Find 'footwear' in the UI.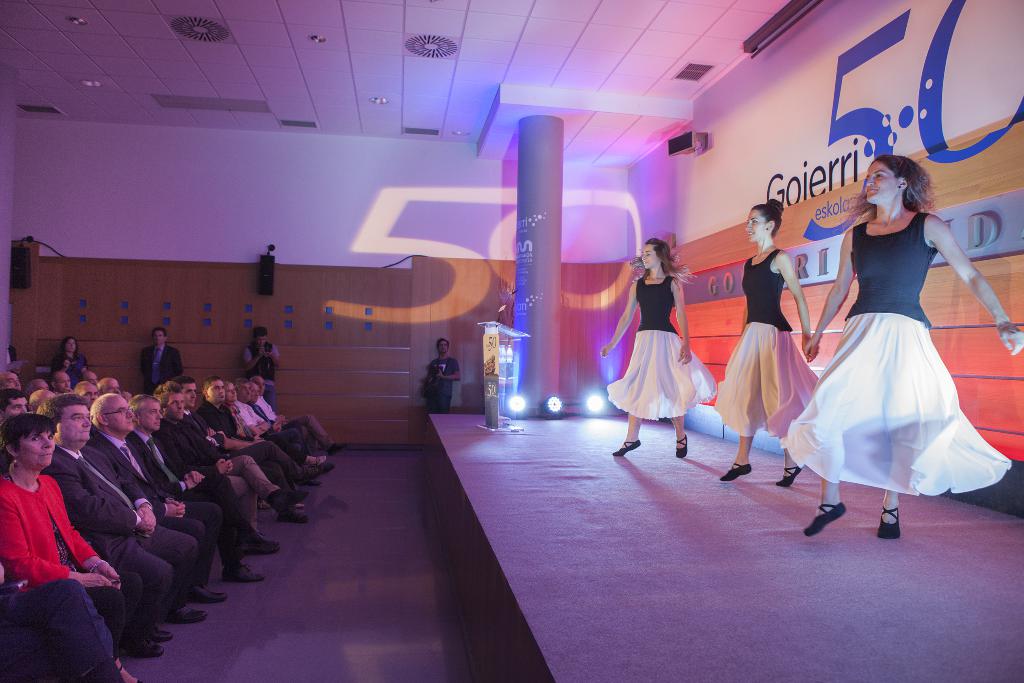
UI element at 220,558,262,583.
